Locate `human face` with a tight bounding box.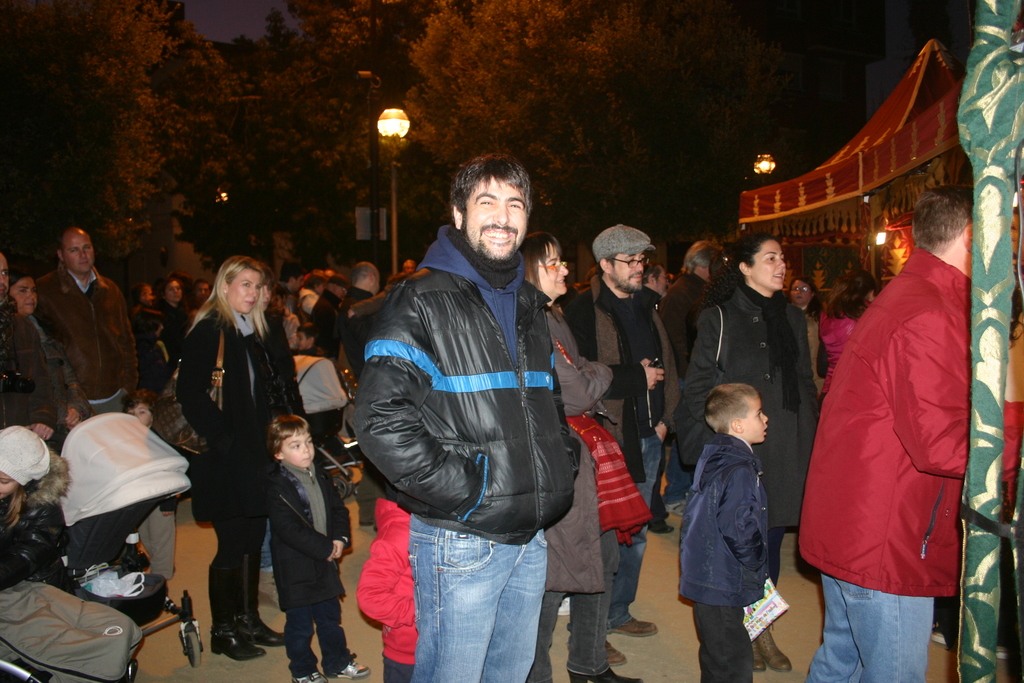
<bbox>14, 277, 39, 318</bbox>.
